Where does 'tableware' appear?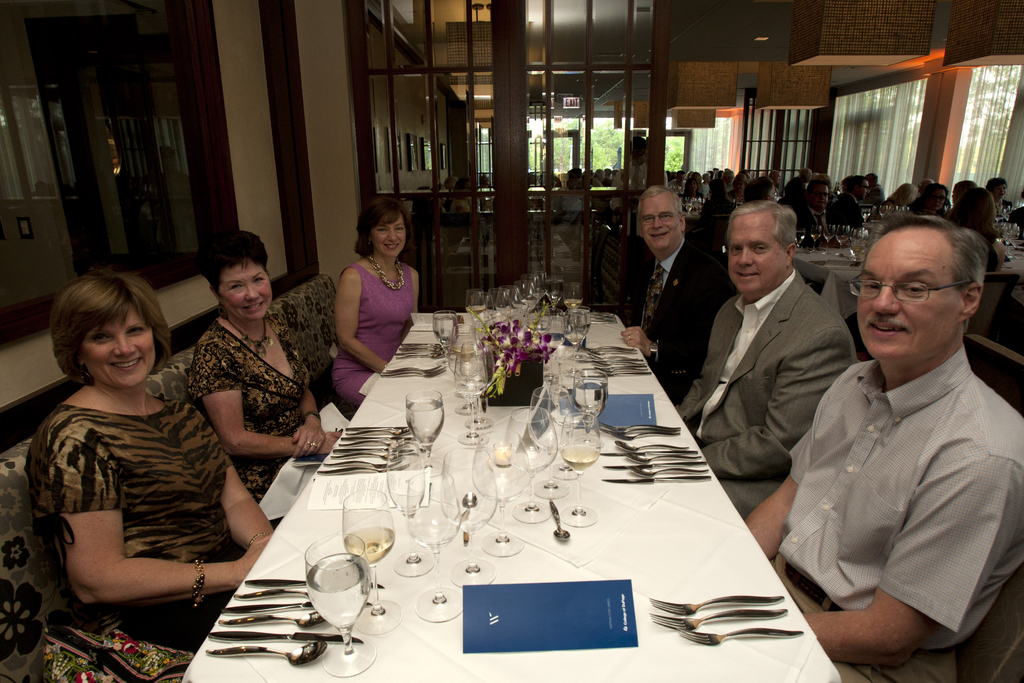
Appears at bbox=(675, 625, 805, 649).
